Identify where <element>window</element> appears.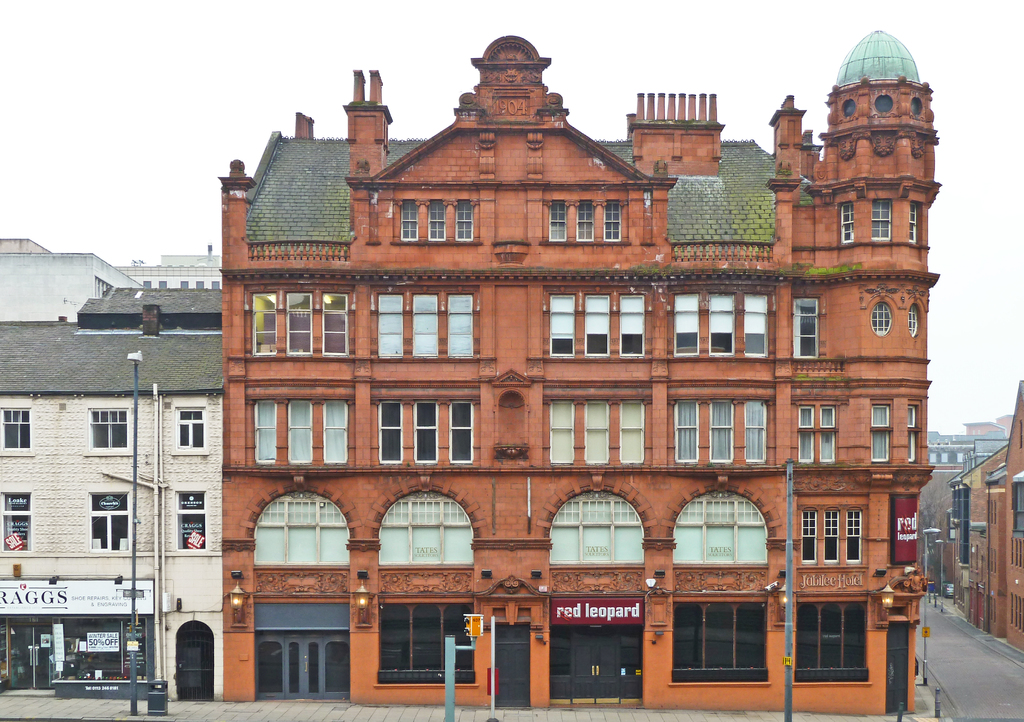
Appears at detection(847, 508, 866, 565).
